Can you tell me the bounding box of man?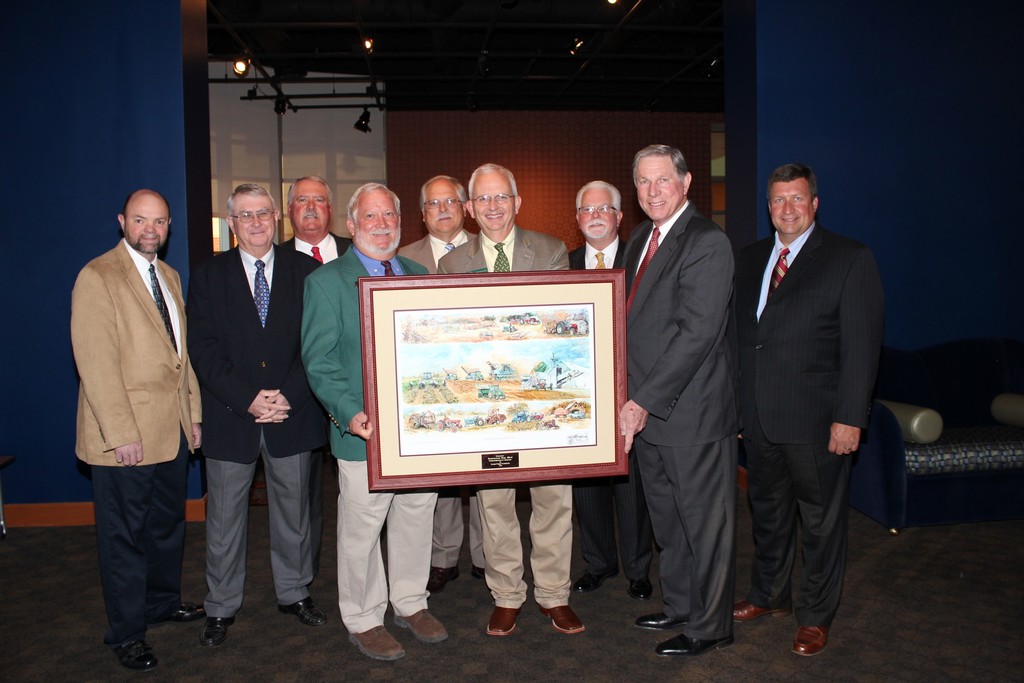
bbox=(184, 185, 334, 648).
